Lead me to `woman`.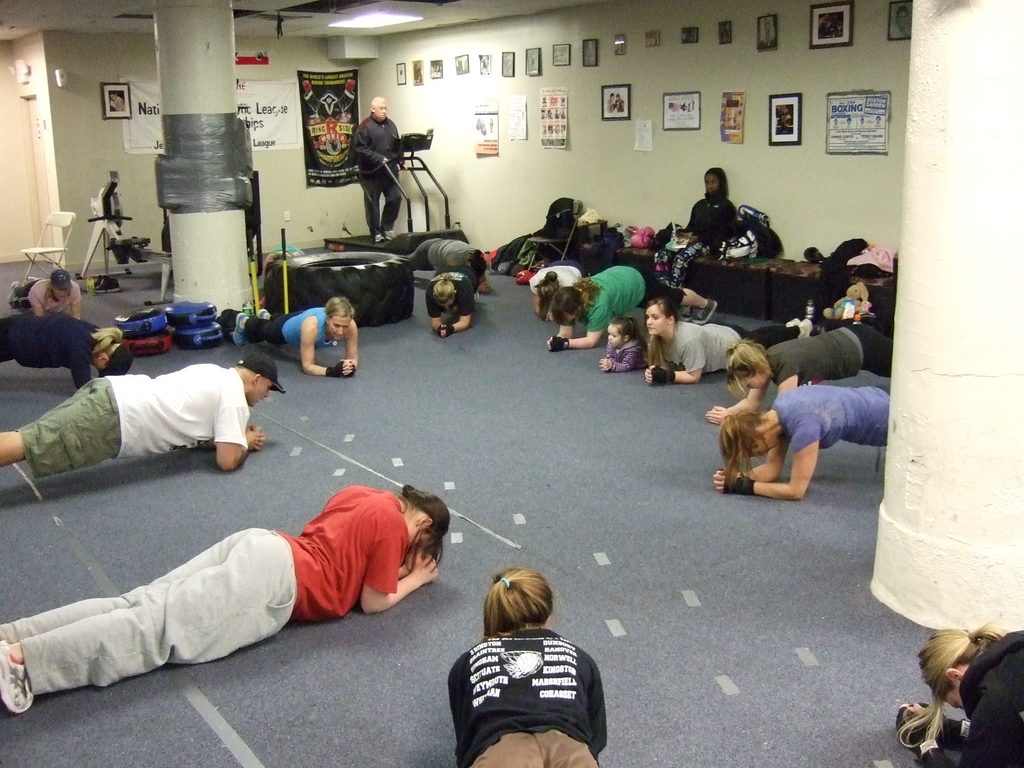
Lead to (x1=29, y1=461, x2=451, y2=712).
